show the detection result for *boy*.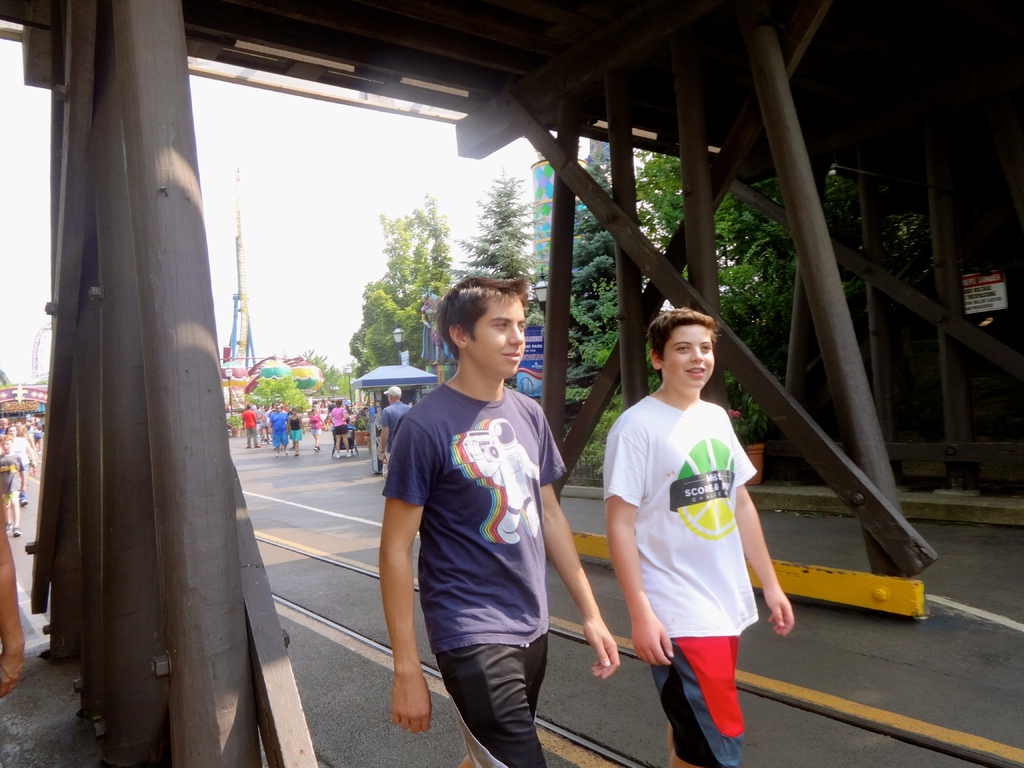
605 306 796 767.
